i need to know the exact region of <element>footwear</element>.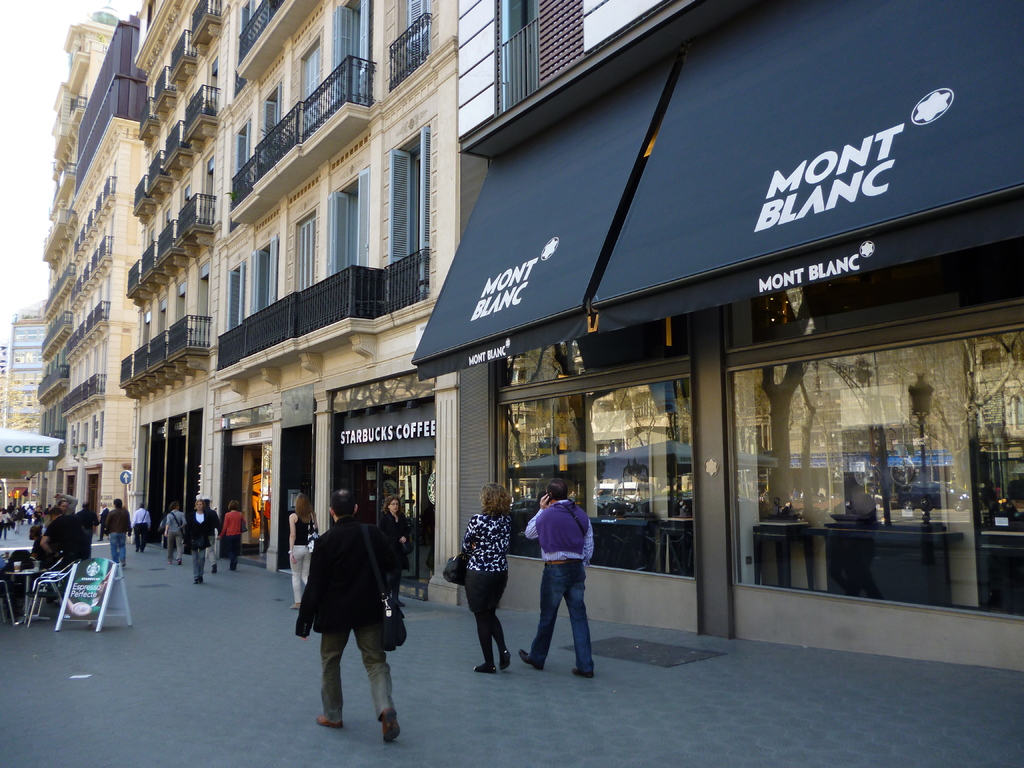
Region: 119:557:124:568.
